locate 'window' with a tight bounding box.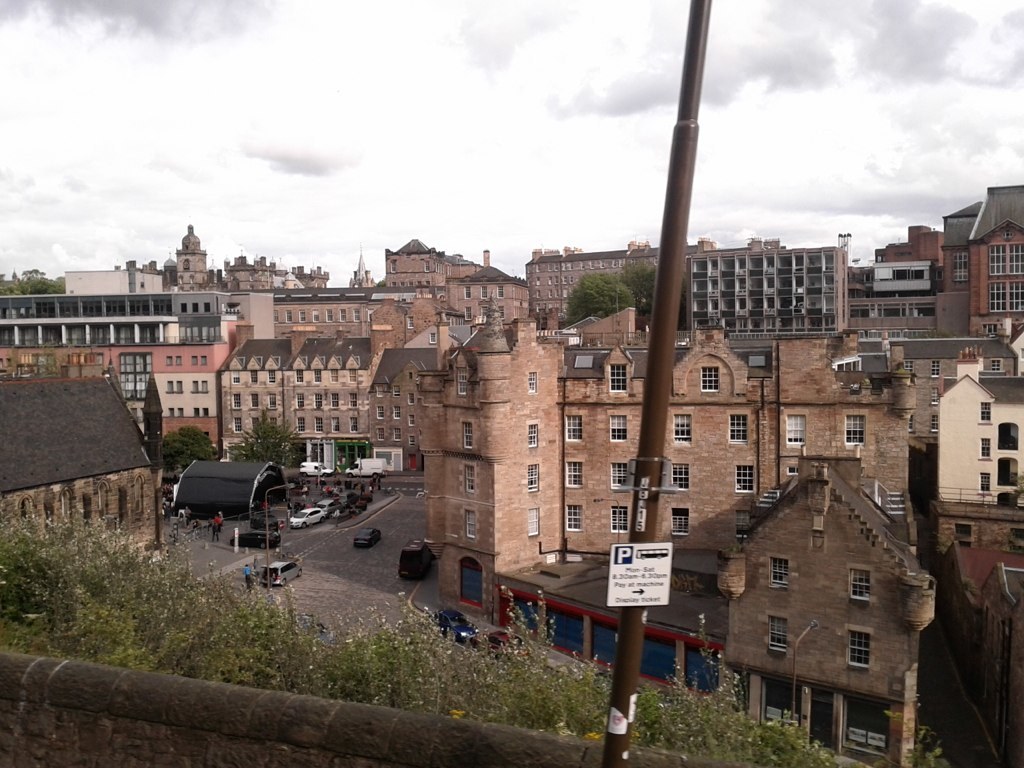
x1=351, y1=370, x2=353, y2=379.
